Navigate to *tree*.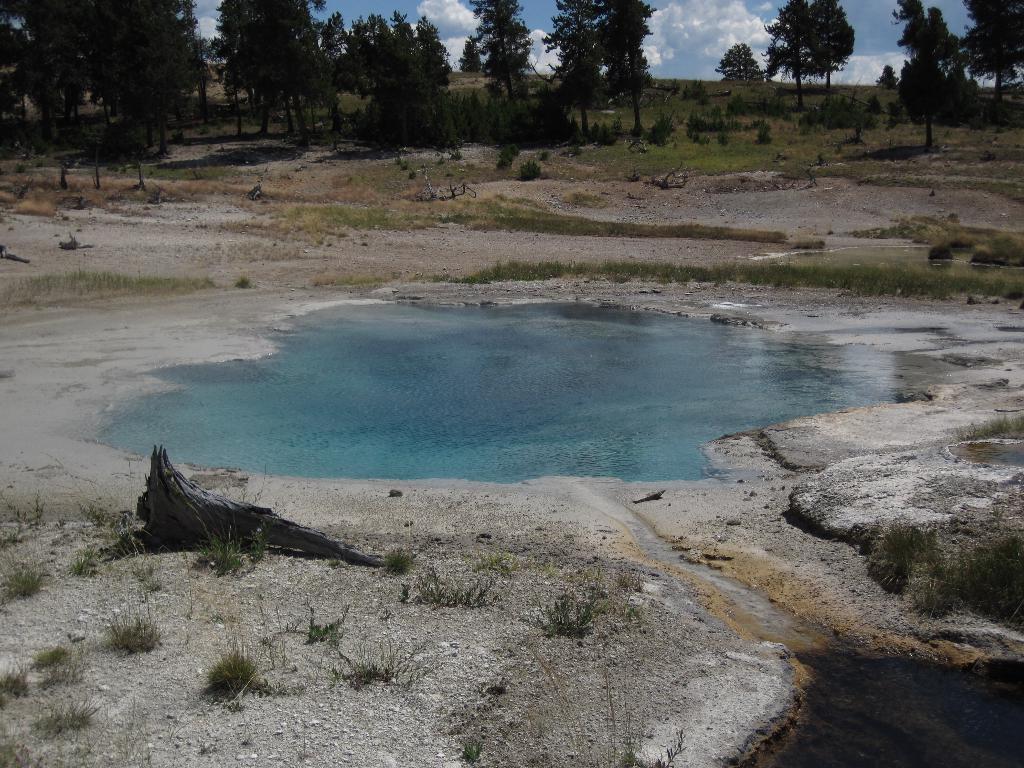
Navigation target: {"left": 708, "top": 44, "right": 765, "bottom": 84}.
